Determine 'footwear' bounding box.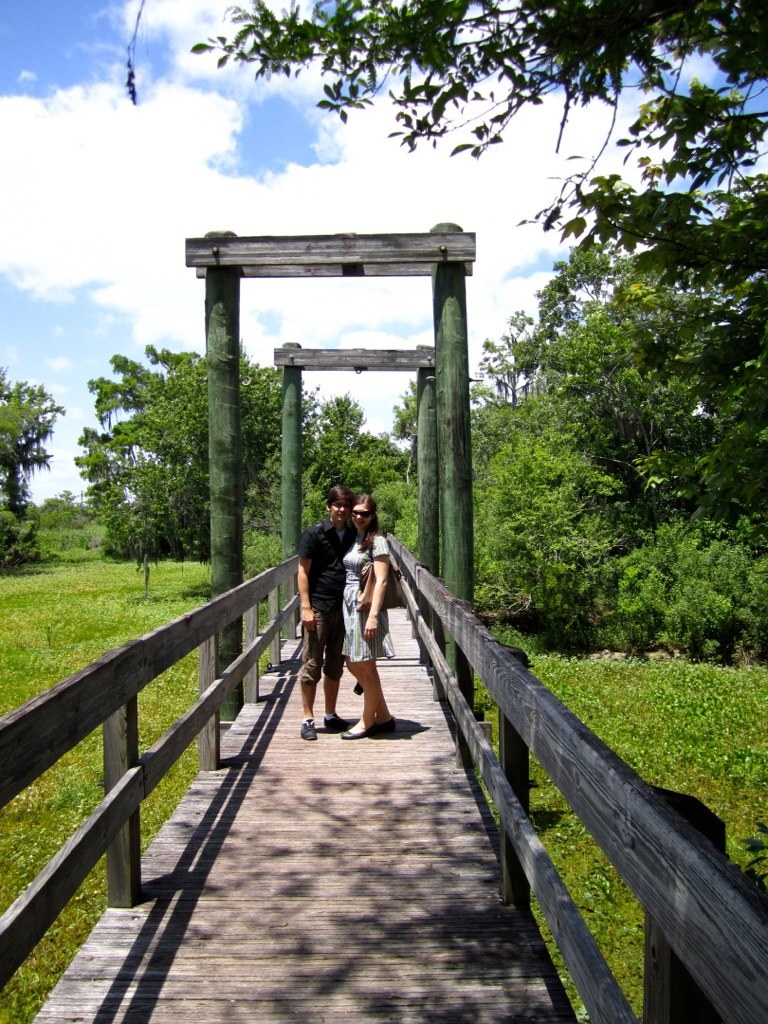
Determined: 301,717,316,739.
